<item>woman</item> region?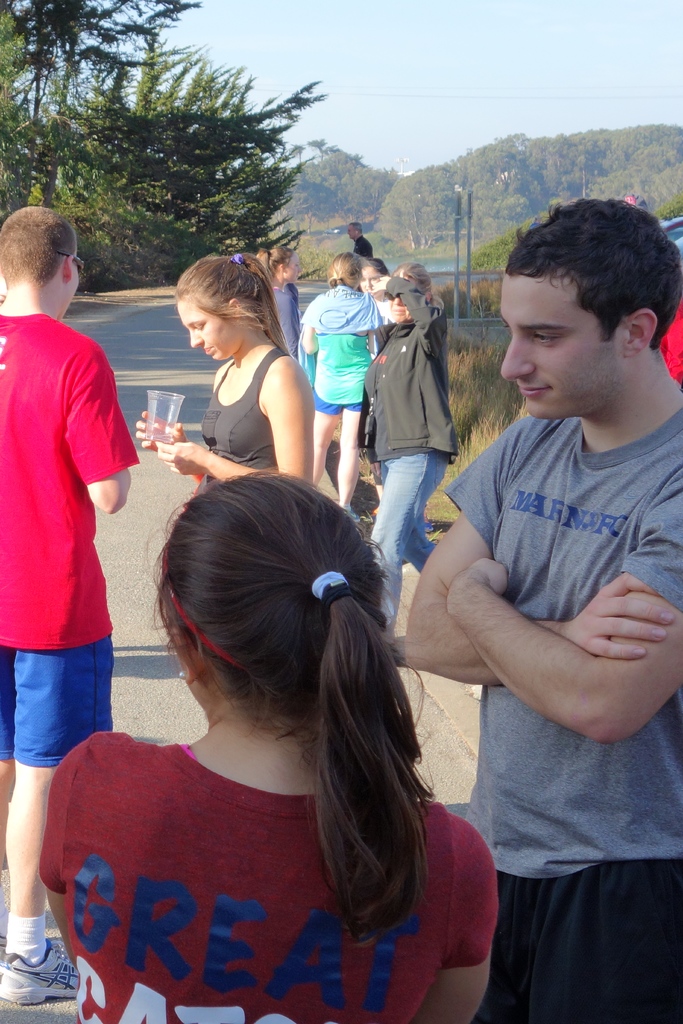
(left=129, top=254, right=313, bottom=483)
